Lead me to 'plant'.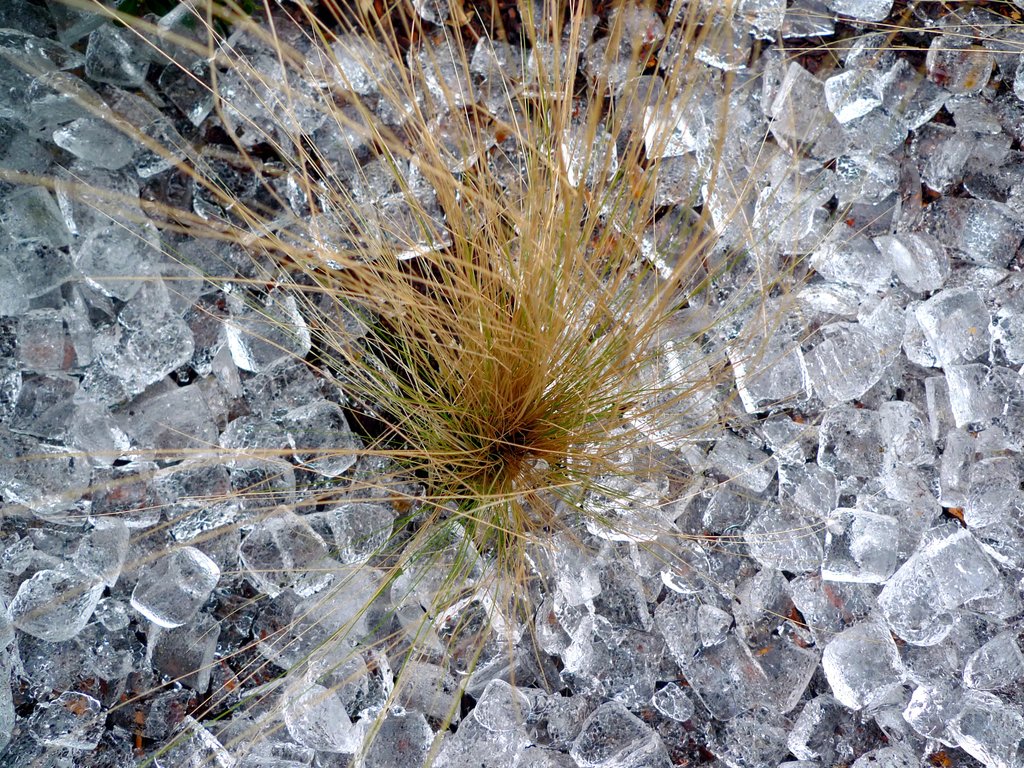
Lead to select_region(0, 0, 911, 767).
